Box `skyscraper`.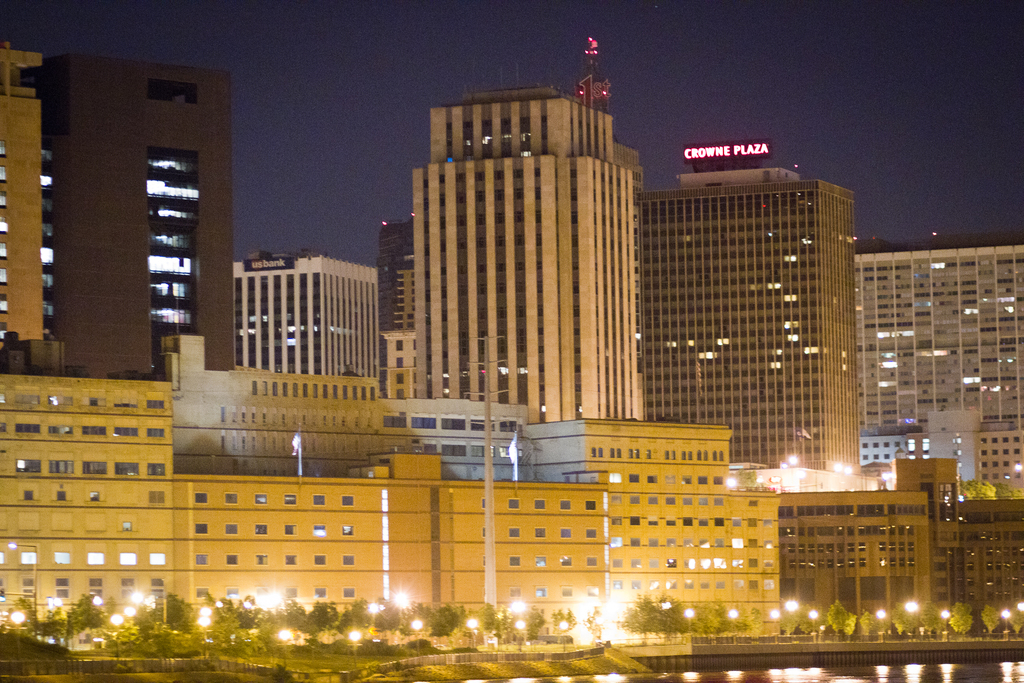
bbox=[376, 324, 417, 397].
